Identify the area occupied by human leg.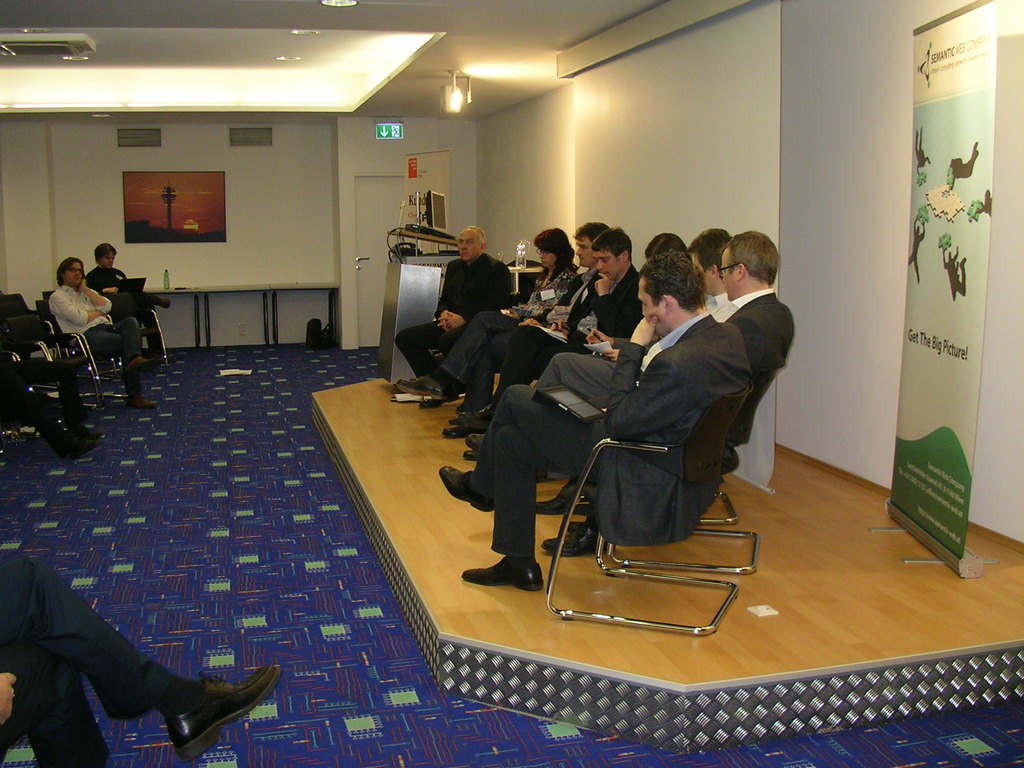
Area: 443:383:598:513.
